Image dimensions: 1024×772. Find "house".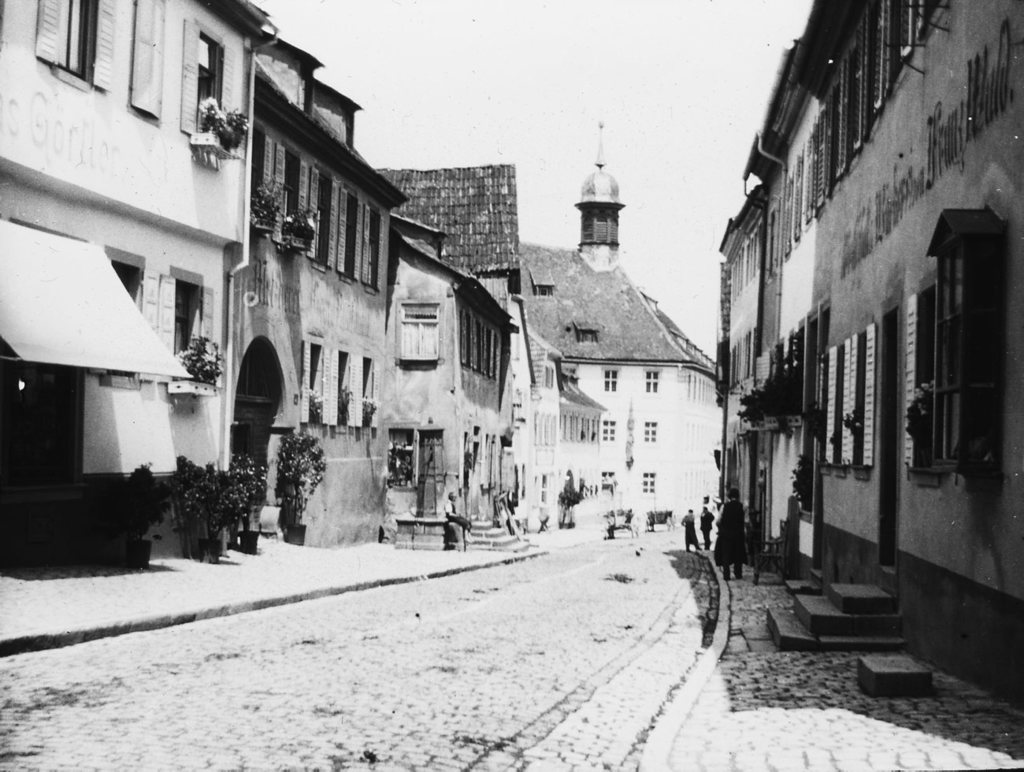
BBox(0, 2, 276, 556).
